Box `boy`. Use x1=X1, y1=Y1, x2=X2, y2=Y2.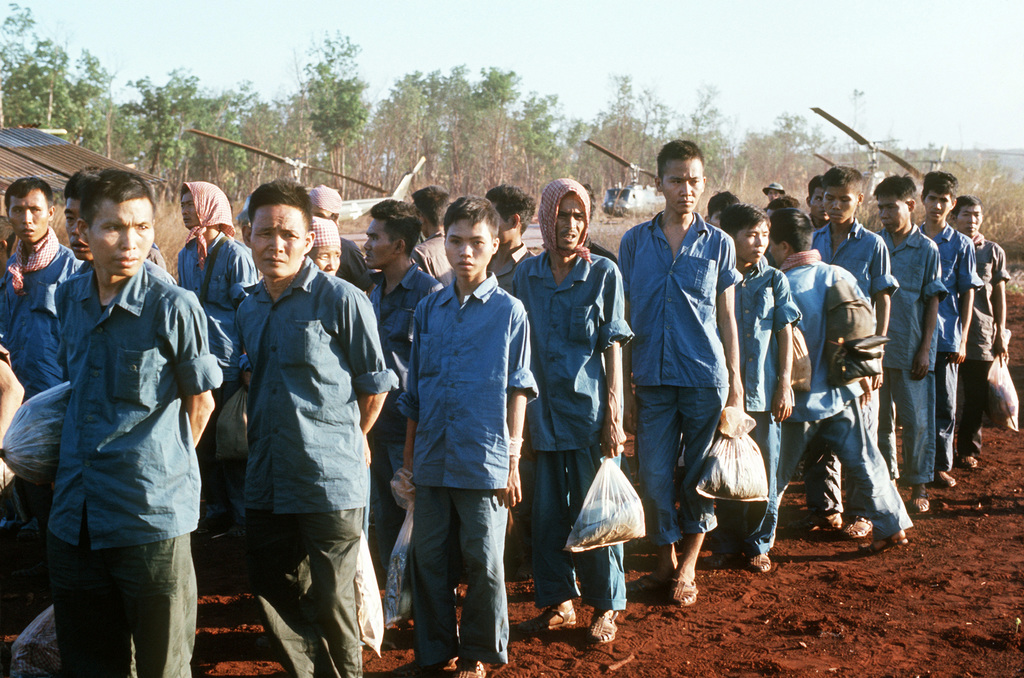
x1=614, y1=135, x2=747, y2=607.
